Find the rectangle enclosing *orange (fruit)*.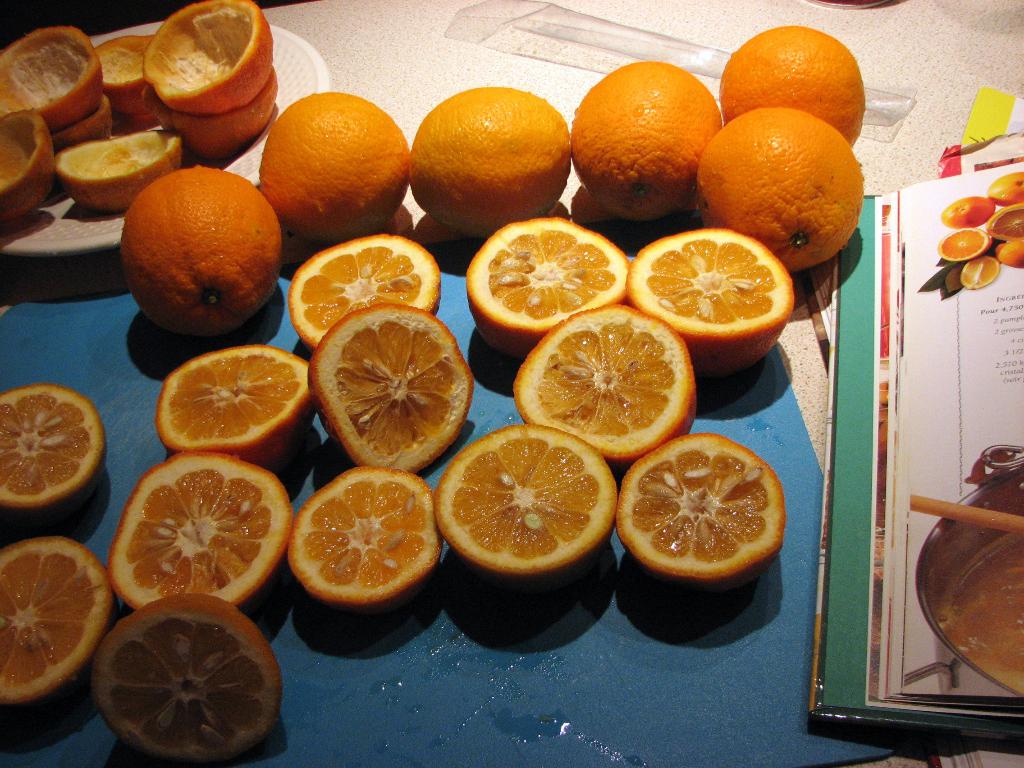
0, 536, 111, 708.
